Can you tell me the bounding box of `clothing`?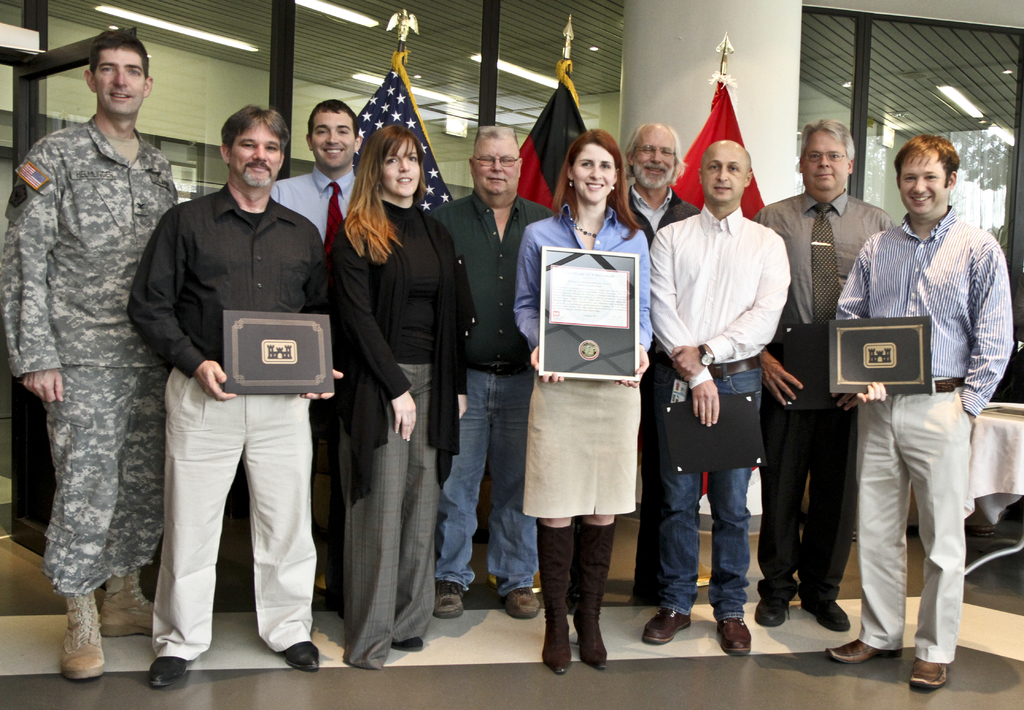
(x1=0, y1=113, x2=179, y2=597).
